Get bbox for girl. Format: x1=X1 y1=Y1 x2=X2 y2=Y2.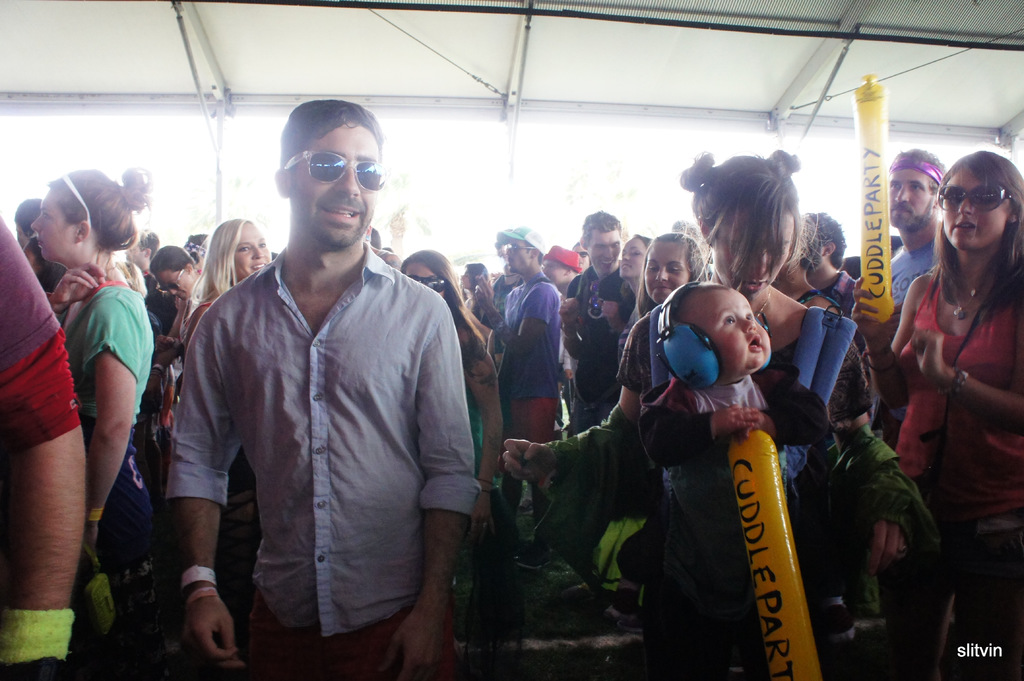
x1=891 y1=148 x2=1023 y2=549.
